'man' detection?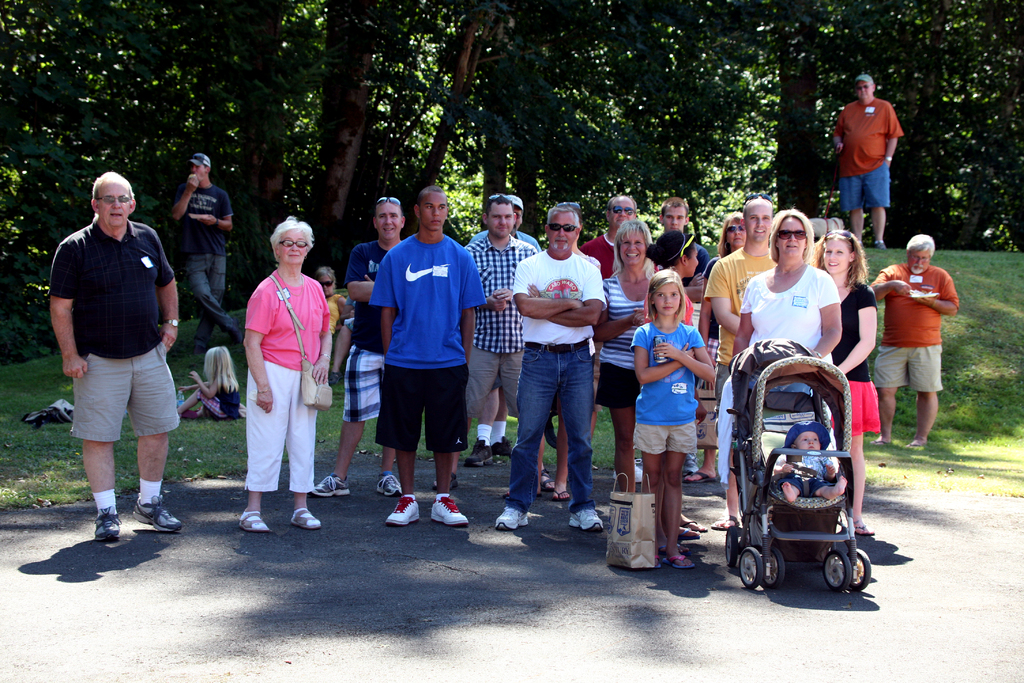
select_region(699, 198, 781, 529)
